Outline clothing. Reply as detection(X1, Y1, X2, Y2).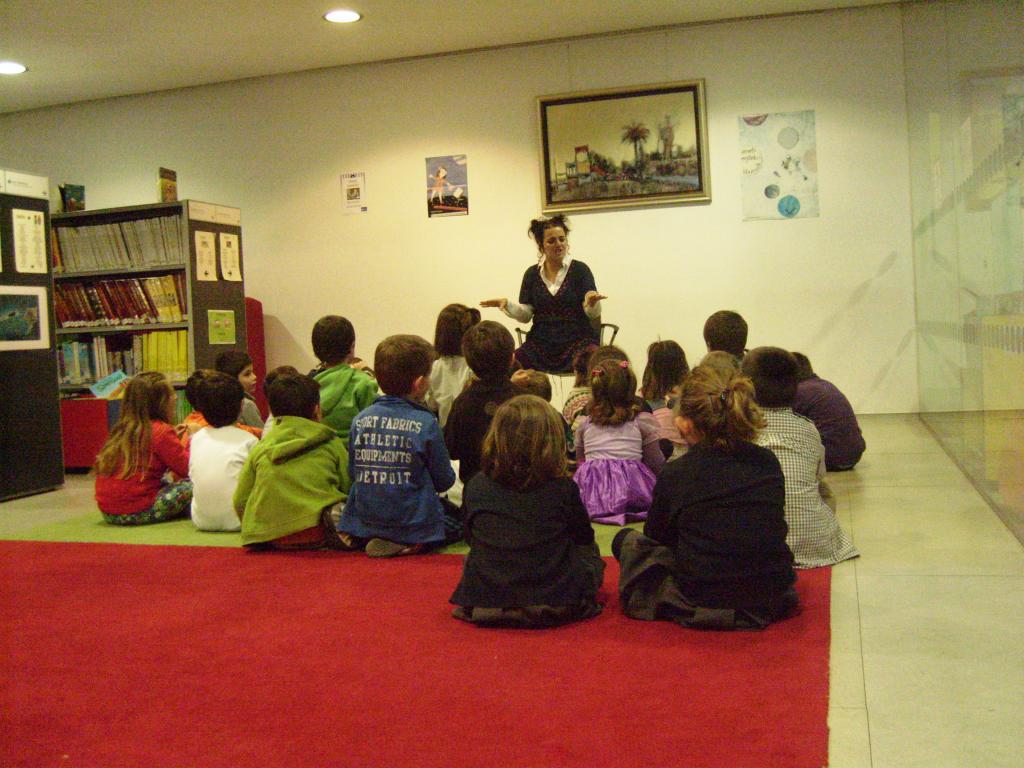
detection(643, 383, 703, 467).
